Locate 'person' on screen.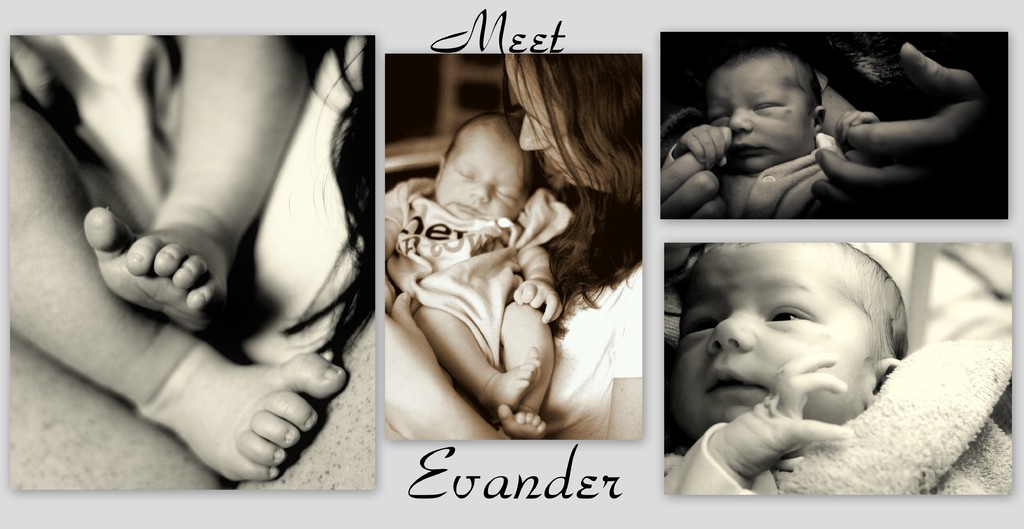
On screen at x1=664, y1=31, x2=988, y2=217.
